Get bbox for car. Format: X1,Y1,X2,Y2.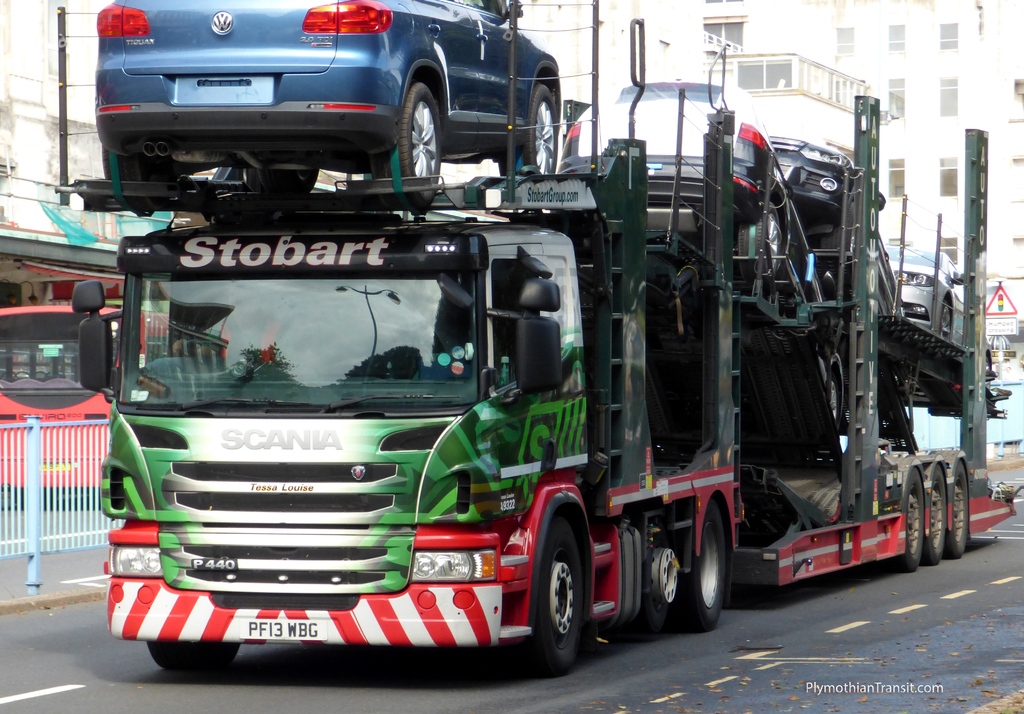
40,0,576,205.
